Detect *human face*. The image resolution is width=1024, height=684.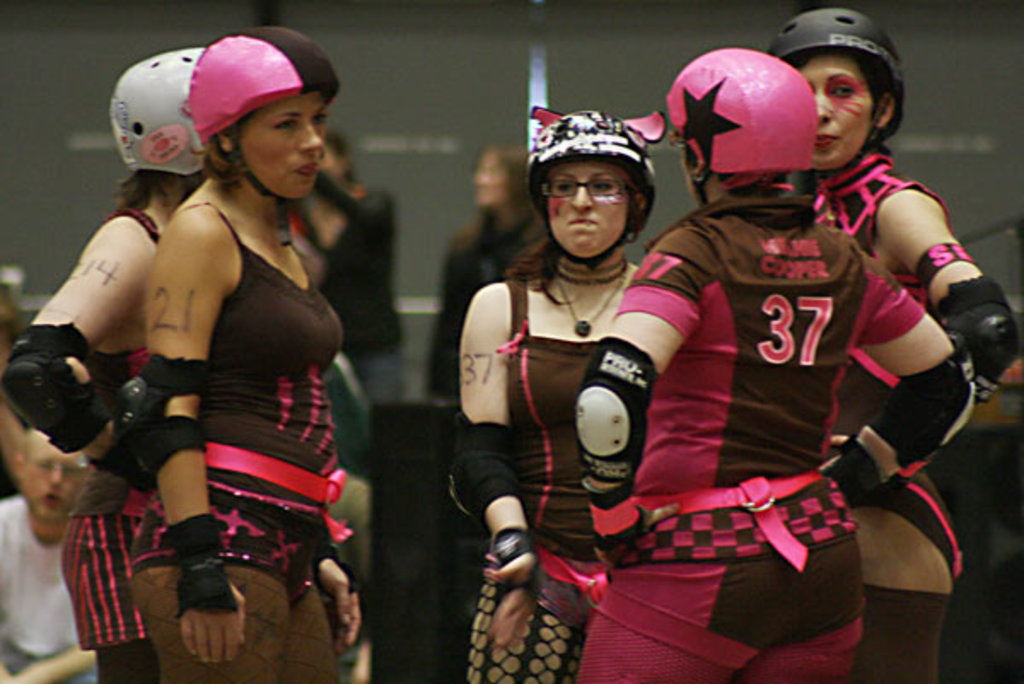
{"x1": 22, "y1": 437, "x2": 87, "y2": 524}.
